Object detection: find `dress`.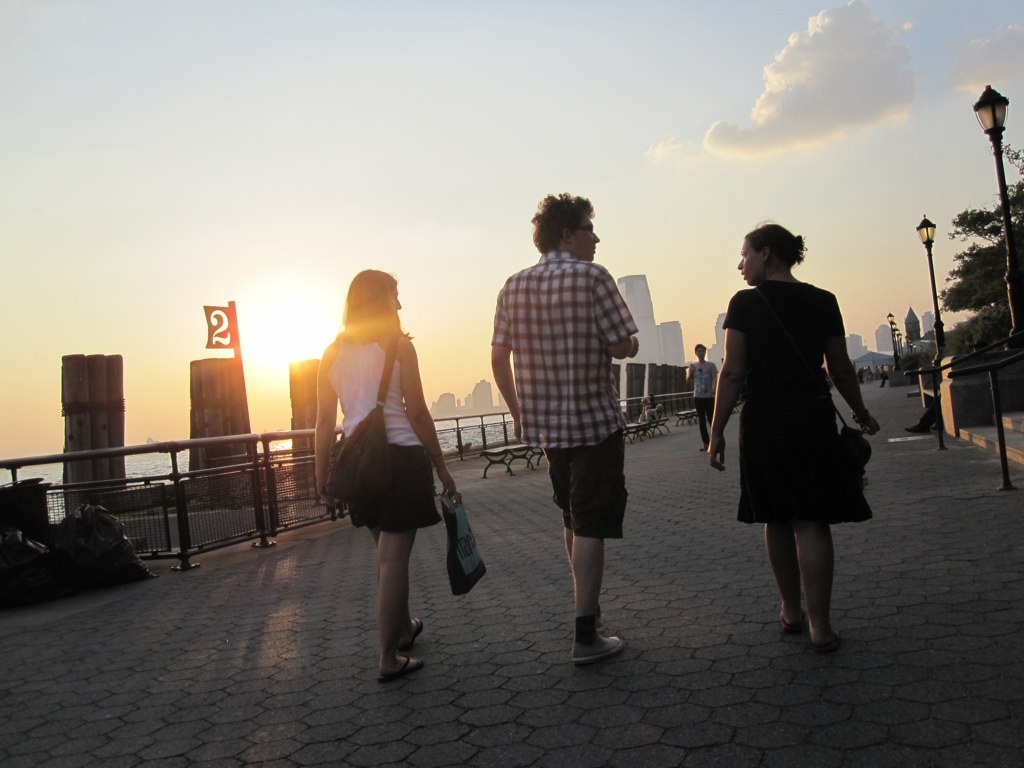
[722, 283, 836, 526].
